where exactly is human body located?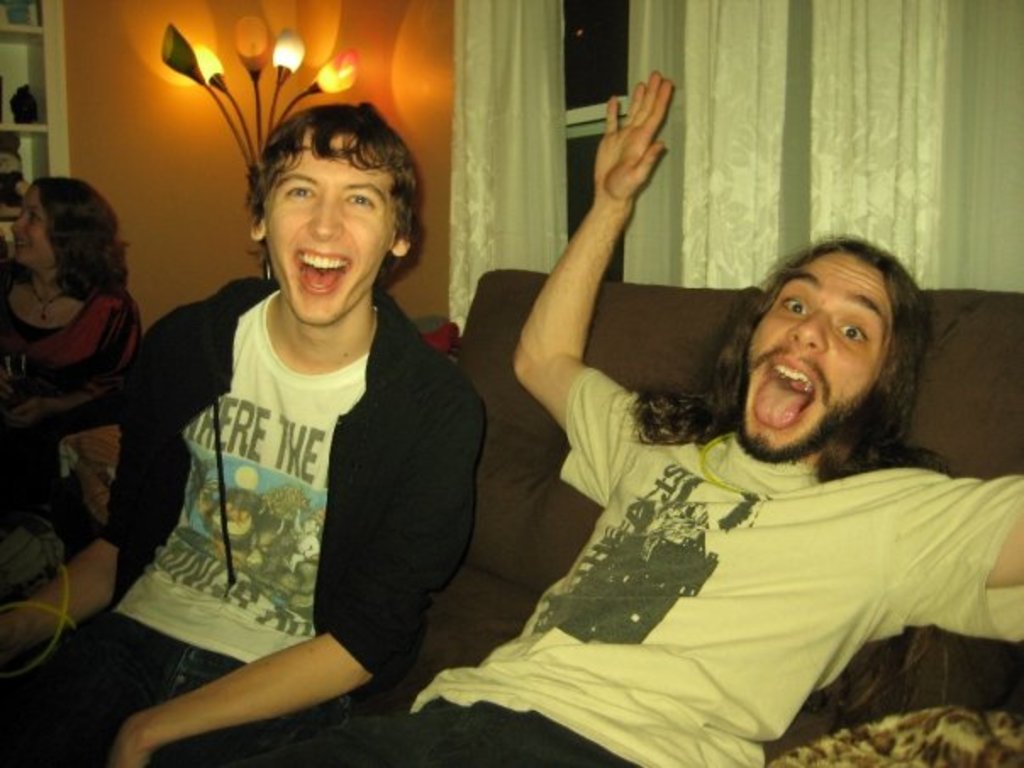
Its bounding box is 0:107:488:766.
